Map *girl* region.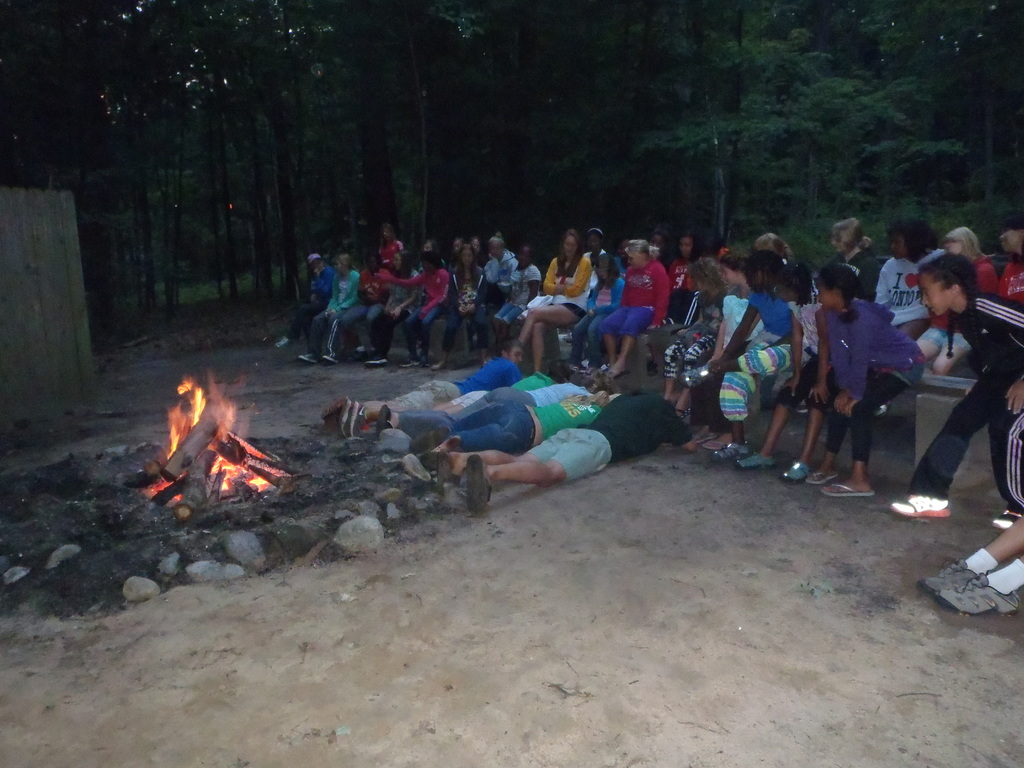
Mapped to crop(738, 264, 826, 480).
